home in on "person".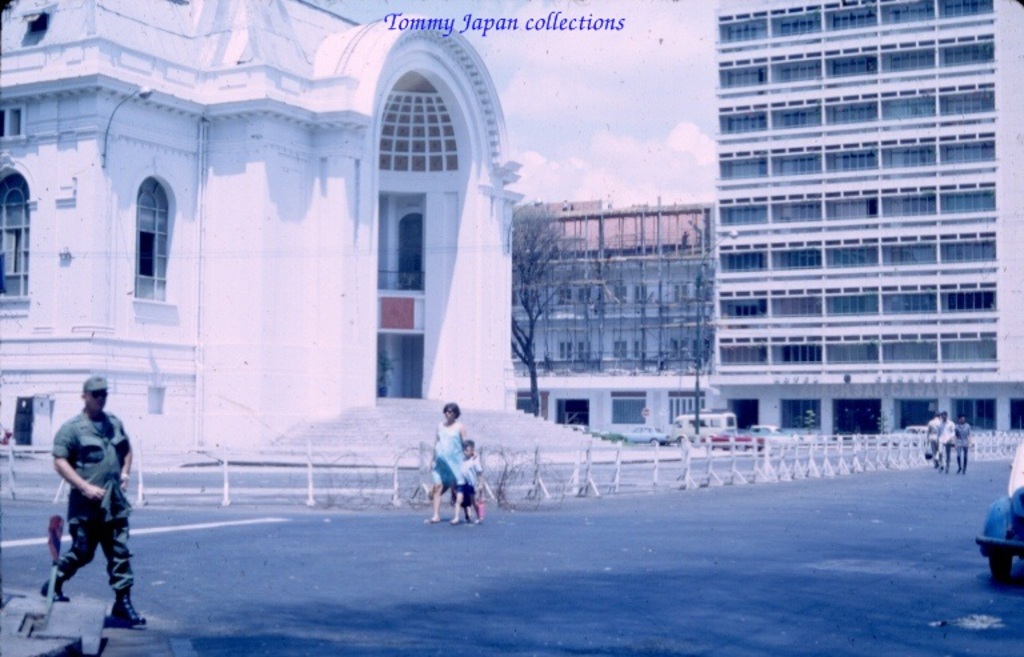
Homed in at 956/413/973/474.
